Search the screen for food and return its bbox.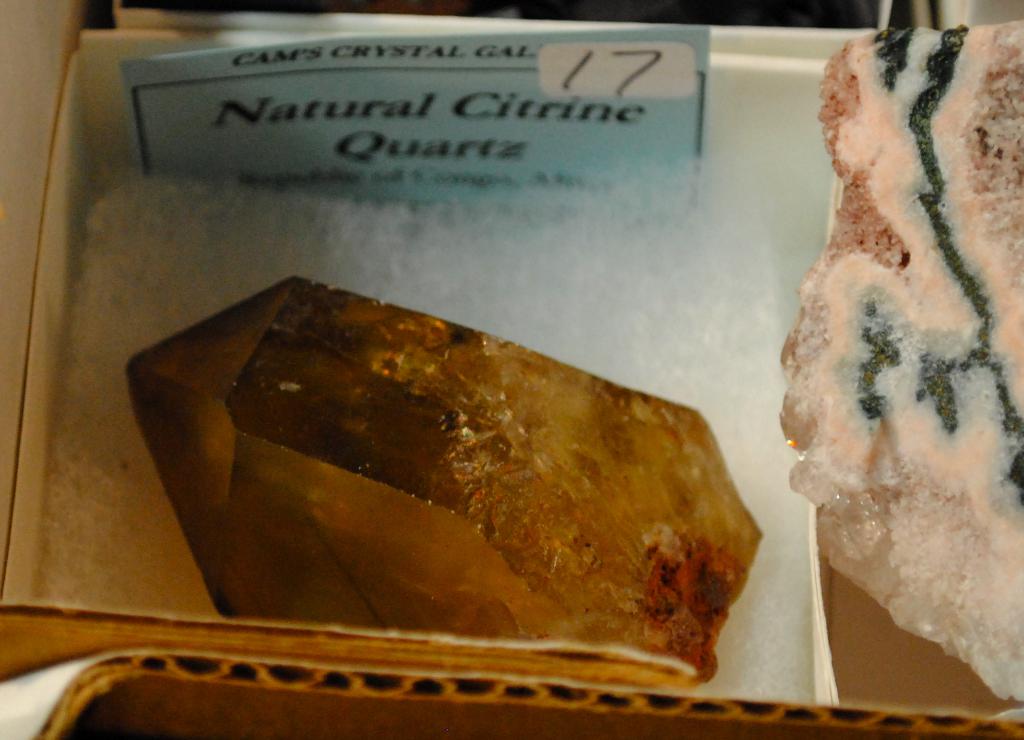
Found: x1=1009 y1=58 x2=1023 y2=702.
